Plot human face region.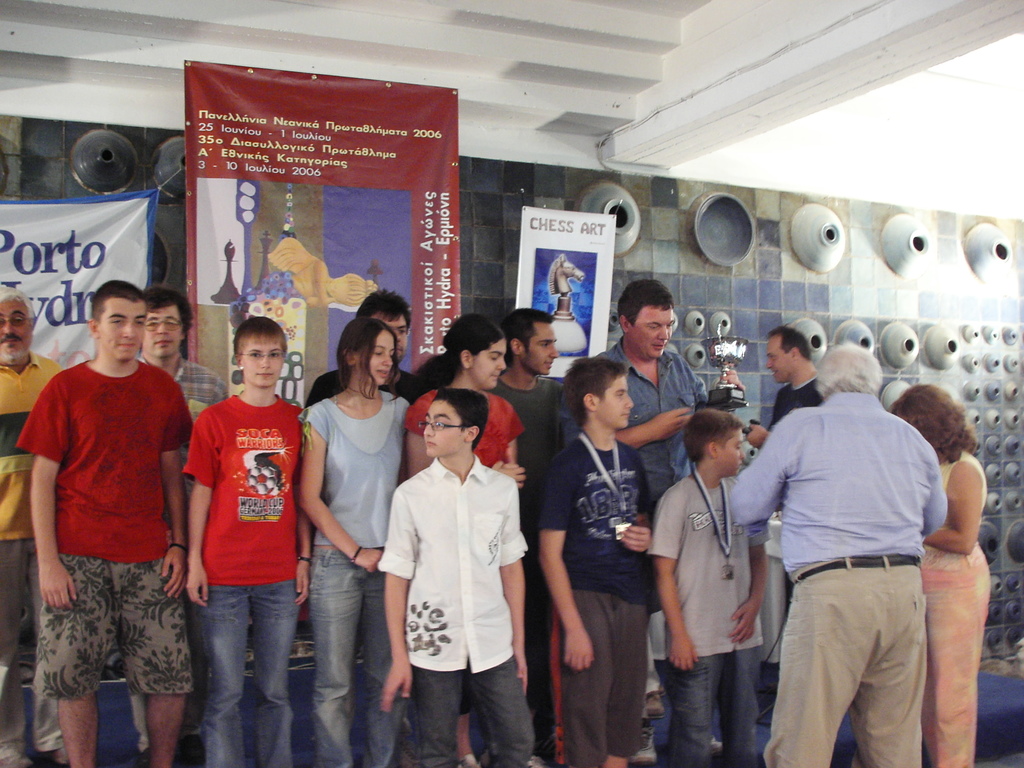
Plotted at [525, 321, 558, 375].
